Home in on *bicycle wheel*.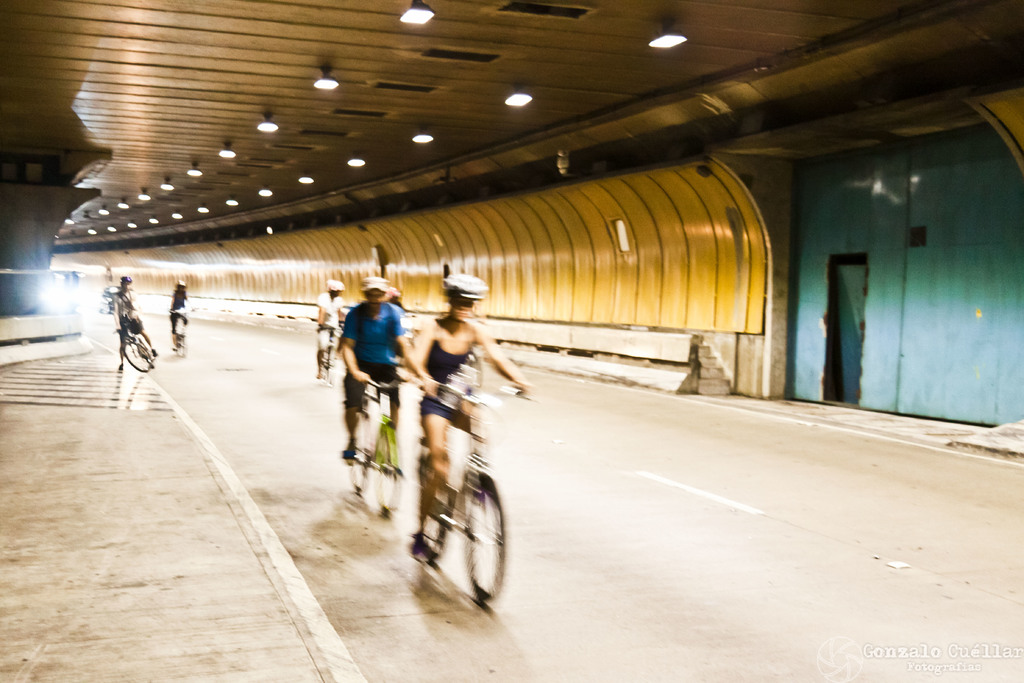
Homed in at locate(124, 340, 154, 368).
